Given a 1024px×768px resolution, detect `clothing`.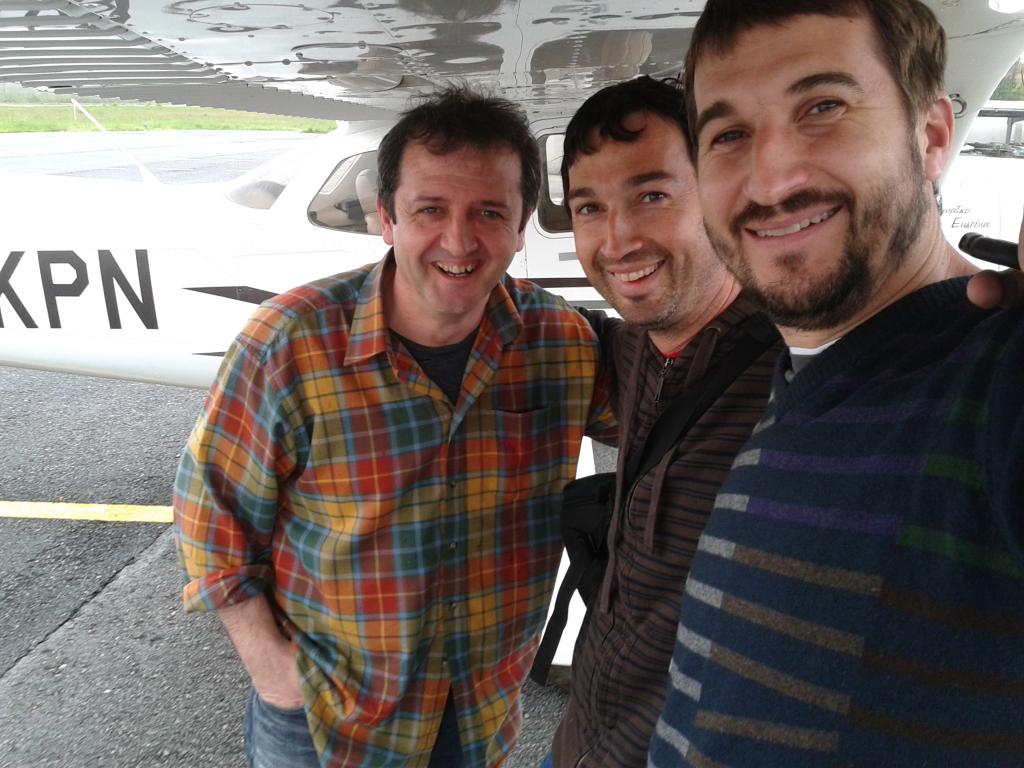
detection(642, 271, 1023, 767).
